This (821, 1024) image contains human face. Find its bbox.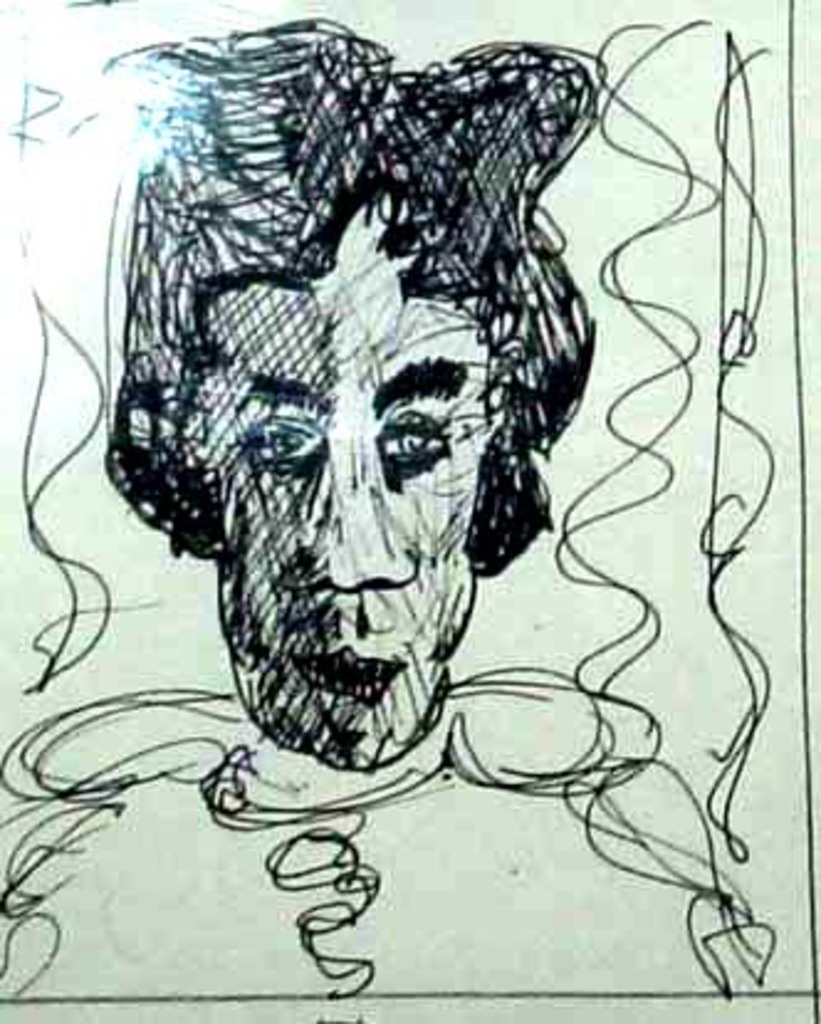
left=195, top=208, right=490, bottom=762.
